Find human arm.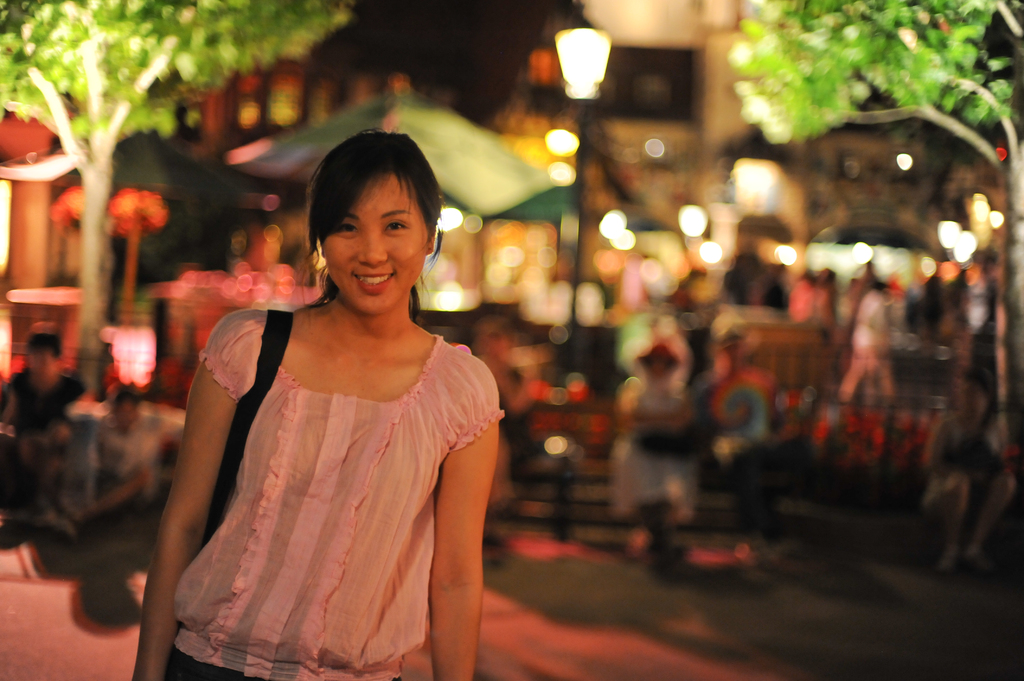
{"x1": 430, "y1": 361, "x2": 502, "y2": 680}.
